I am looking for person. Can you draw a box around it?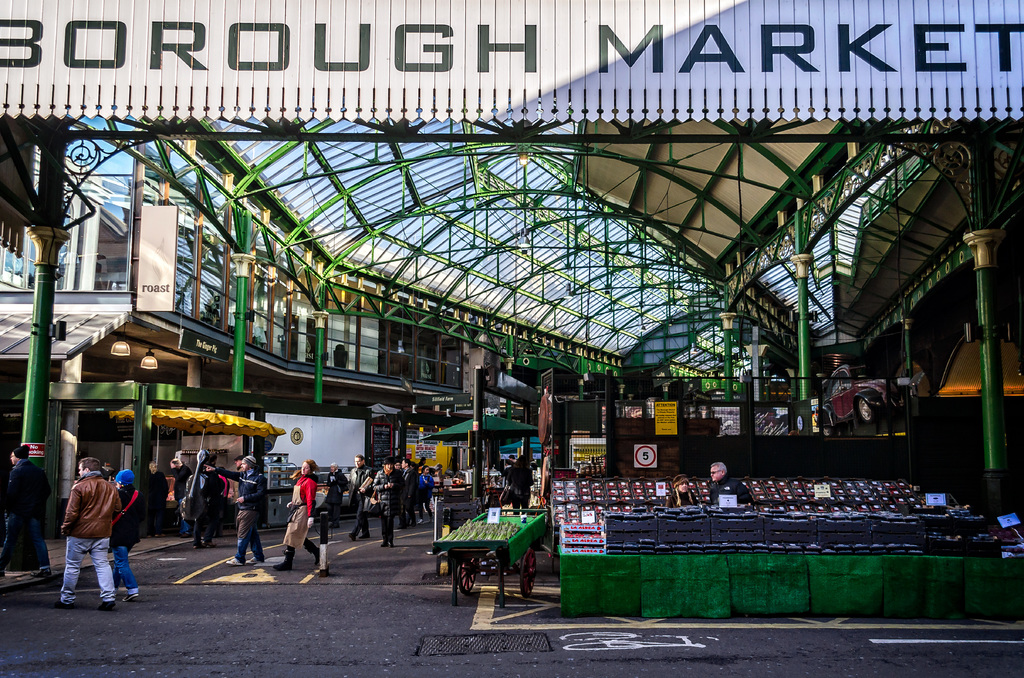
Sure, the bounding box is 392, 453, 415, 533.
